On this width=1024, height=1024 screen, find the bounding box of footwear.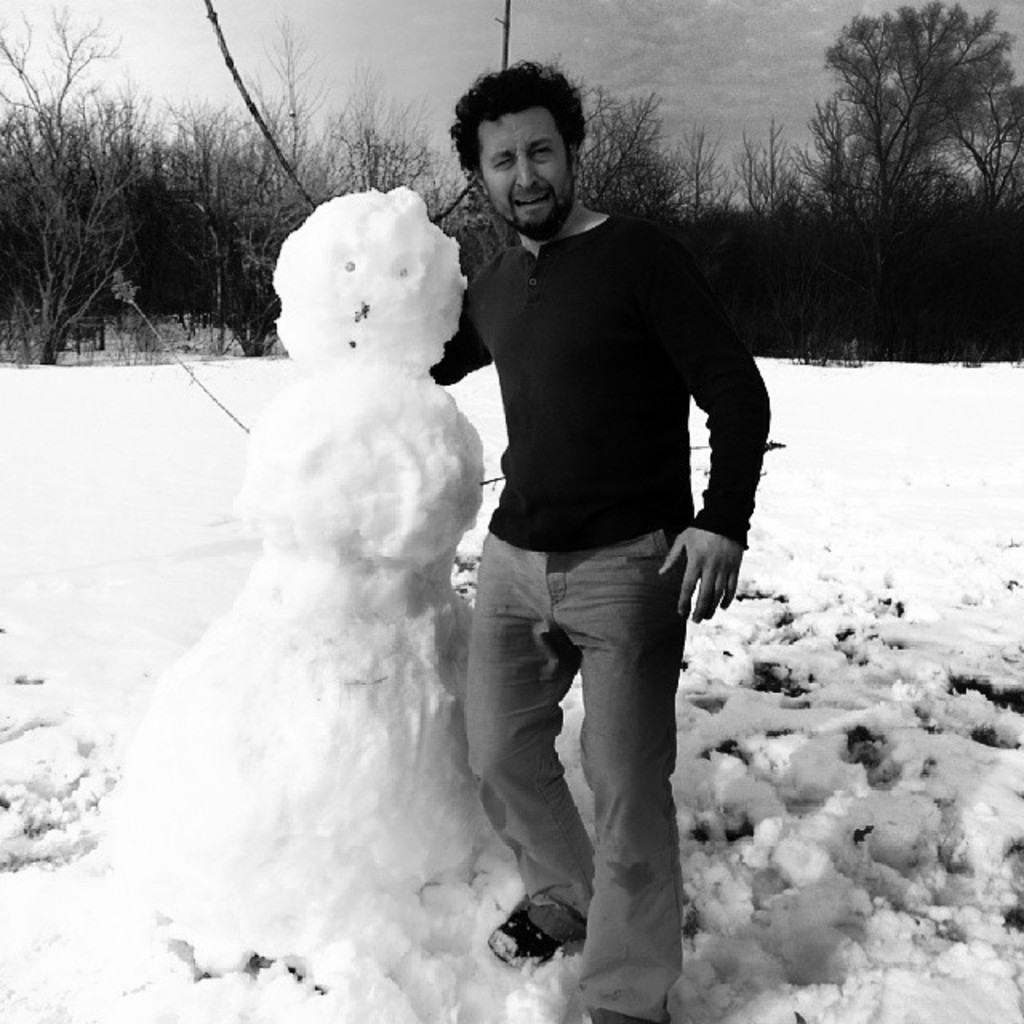
Bounding box: <box>586,1011,666,1022</box>.
